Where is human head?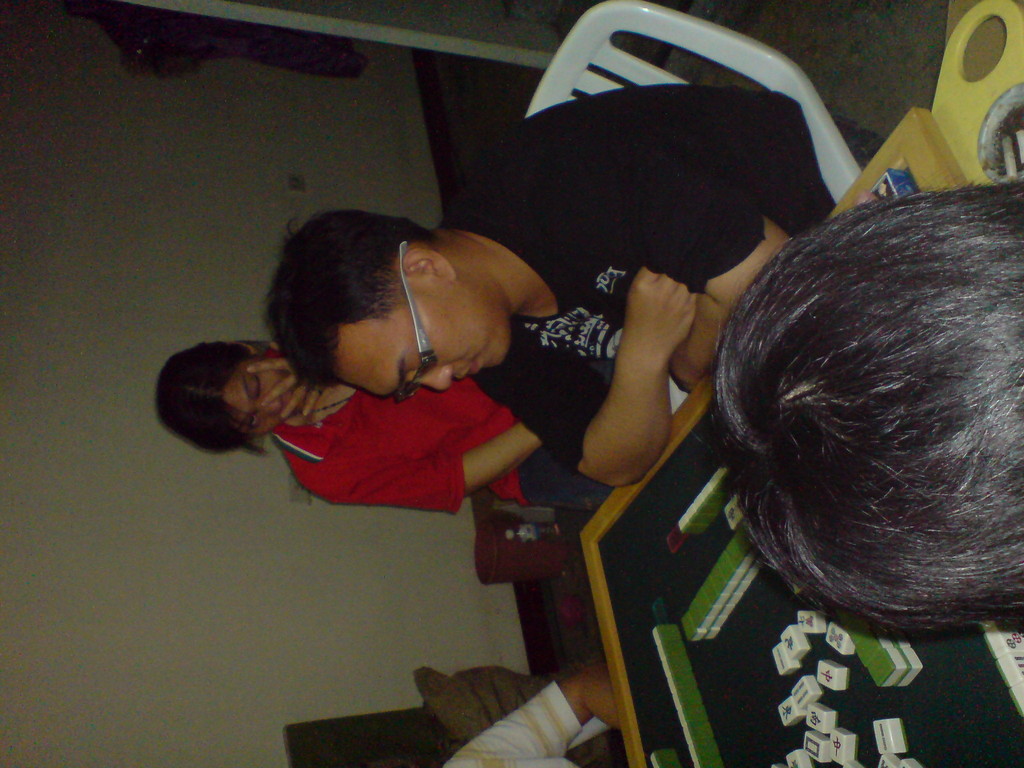
<region>152, 343, 305, 457</region>.
